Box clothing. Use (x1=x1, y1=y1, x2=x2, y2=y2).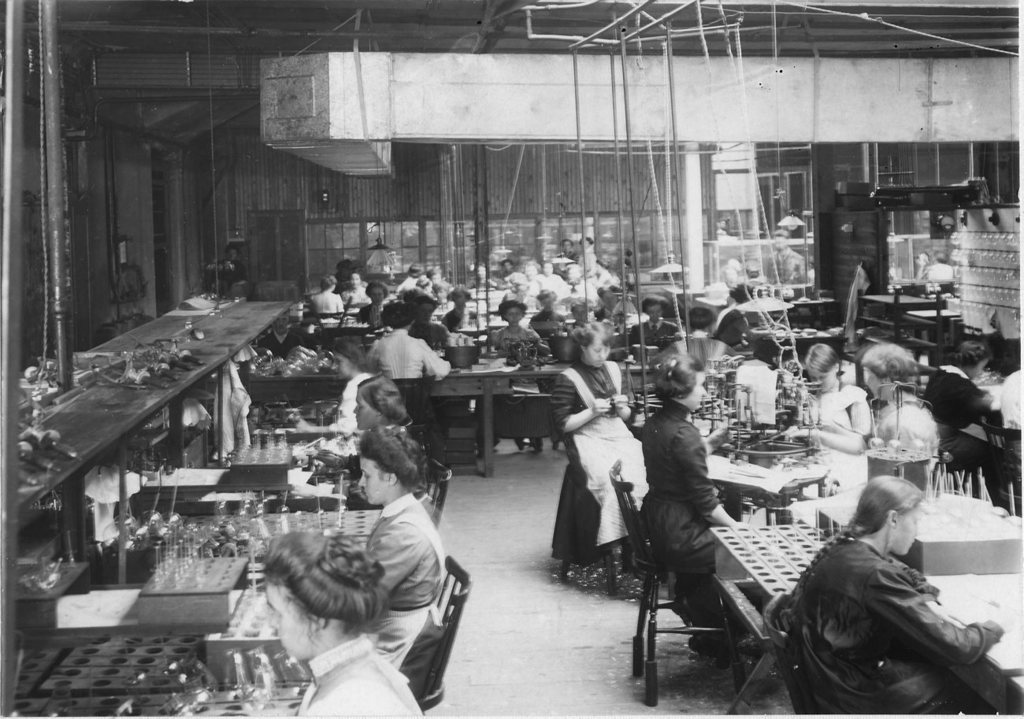
(x1=535, y1=309, x2=566, y2=337).
